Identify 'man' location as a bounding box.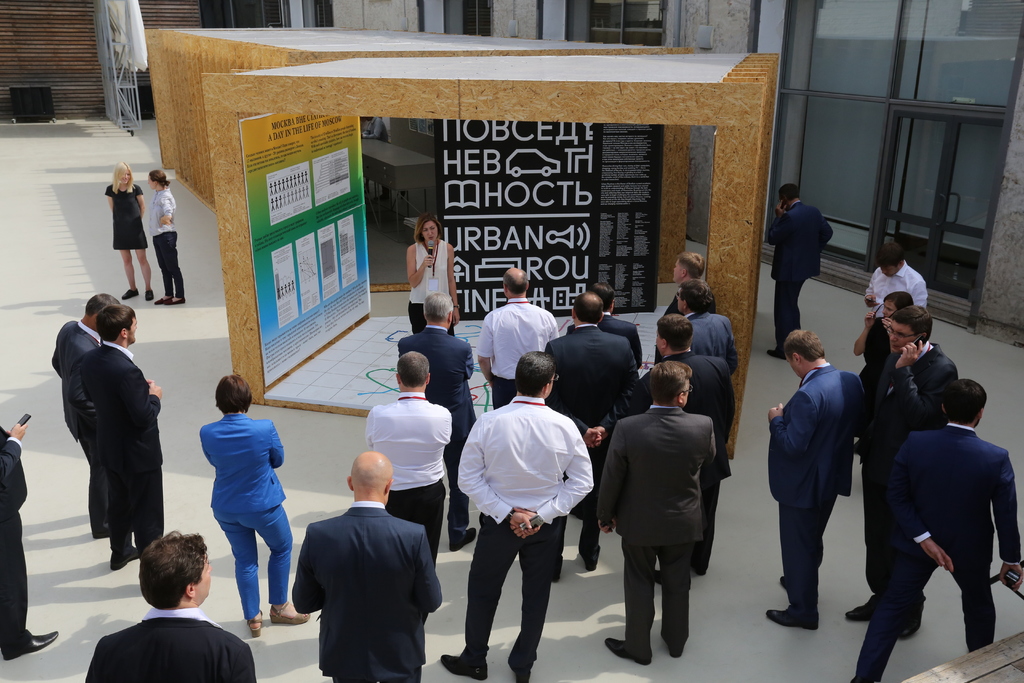
bbox=(767, 181, 836, 361).
